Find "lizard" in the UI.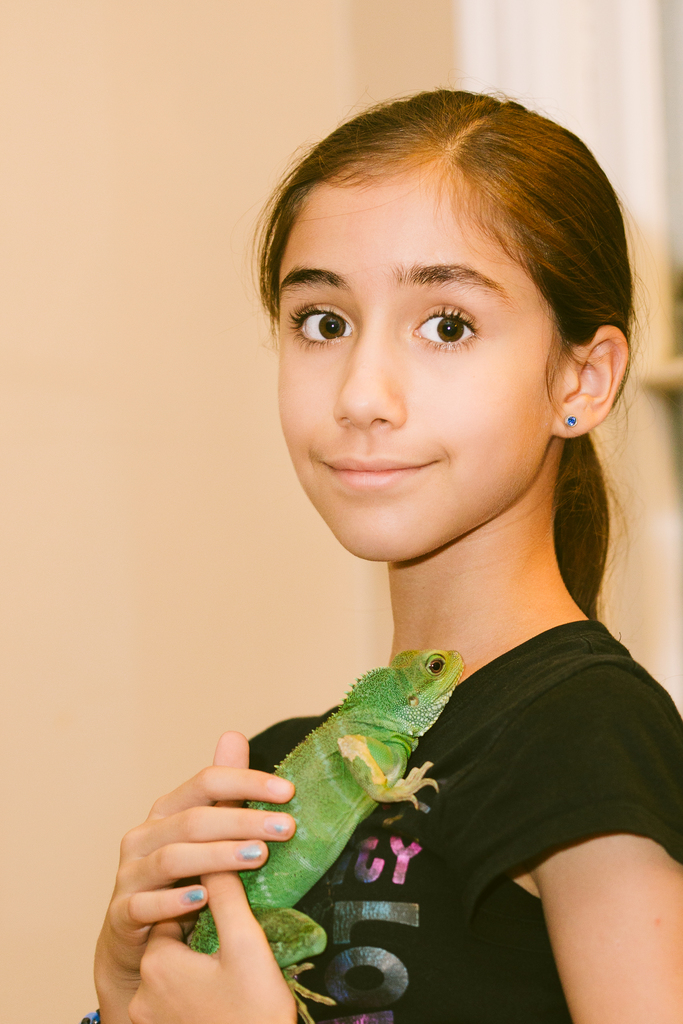
UI element at 238, 653, 504, 984.
